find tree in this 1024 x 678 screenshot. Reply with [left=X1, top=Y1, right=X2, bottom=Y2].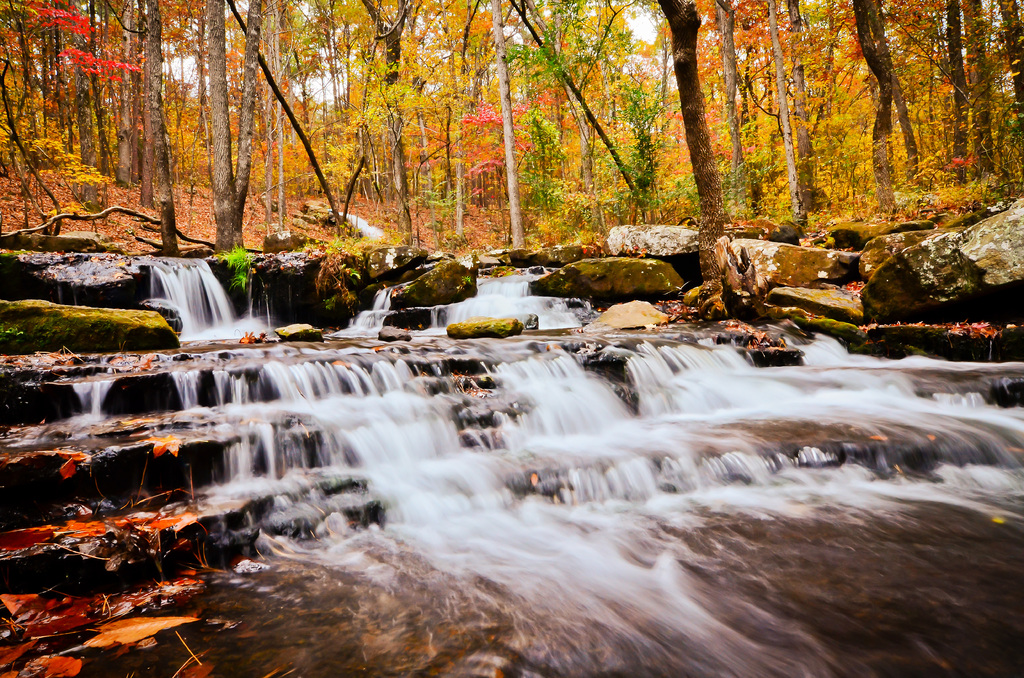
[left=202, top=0, right=252, bottom=264].
